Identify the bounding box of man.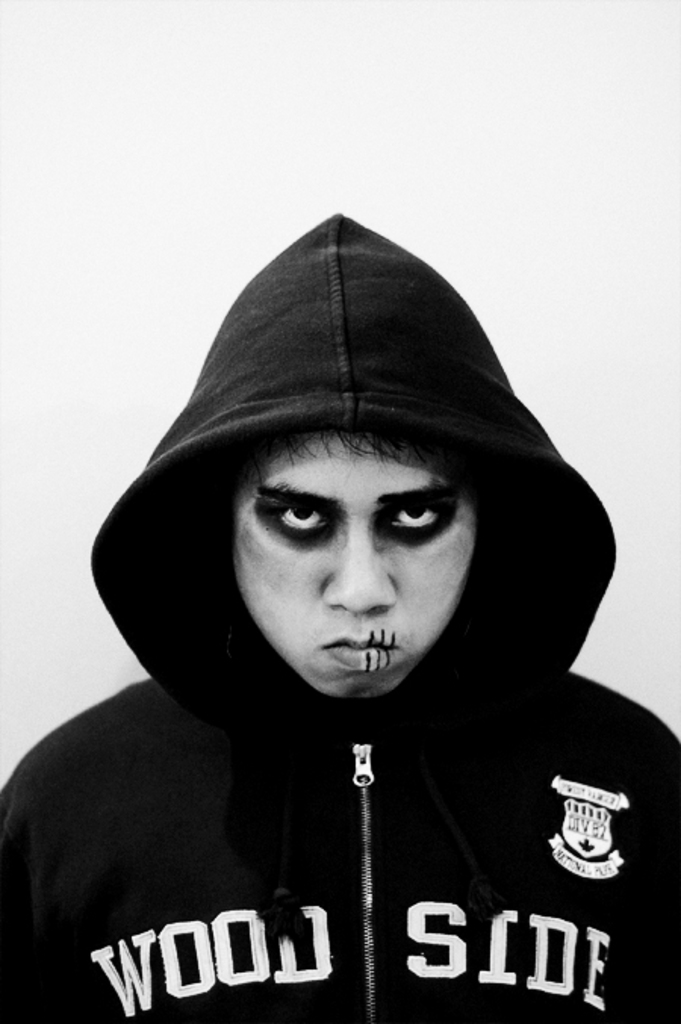
pyautogui.locateOnScreen(0, 216, 679, 1022).
